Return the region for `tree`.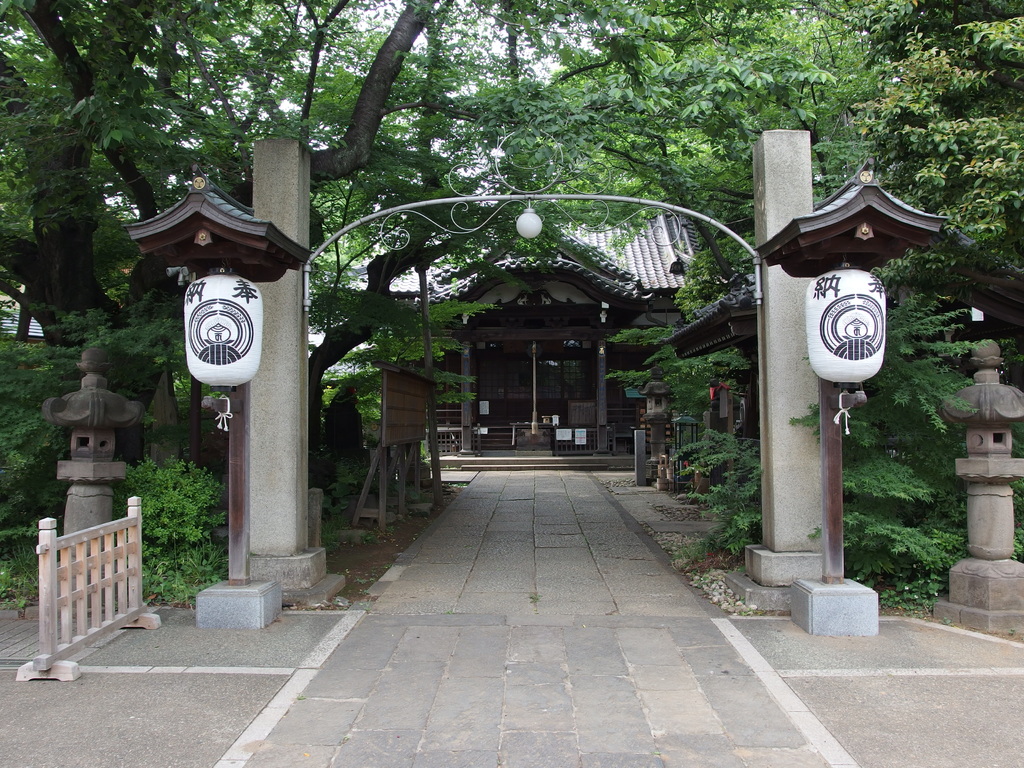
x1=848, y1=0, x2=1023, y2=263.
